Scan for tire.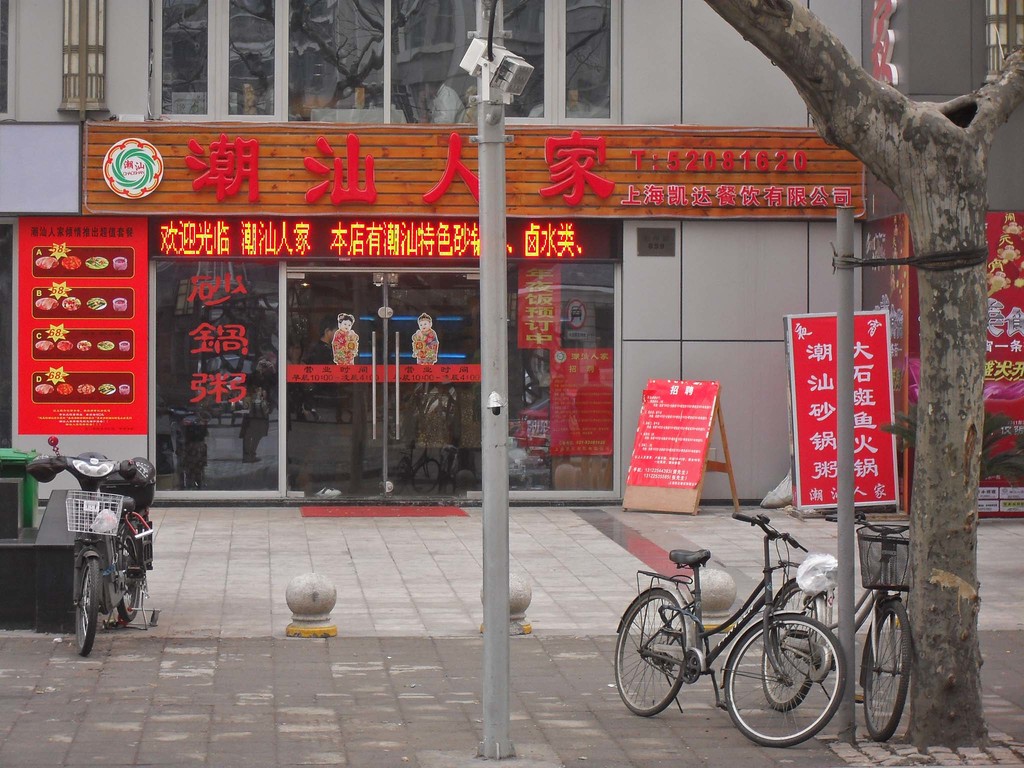
Scan result: l=116, t=532, r=141, b=622.
